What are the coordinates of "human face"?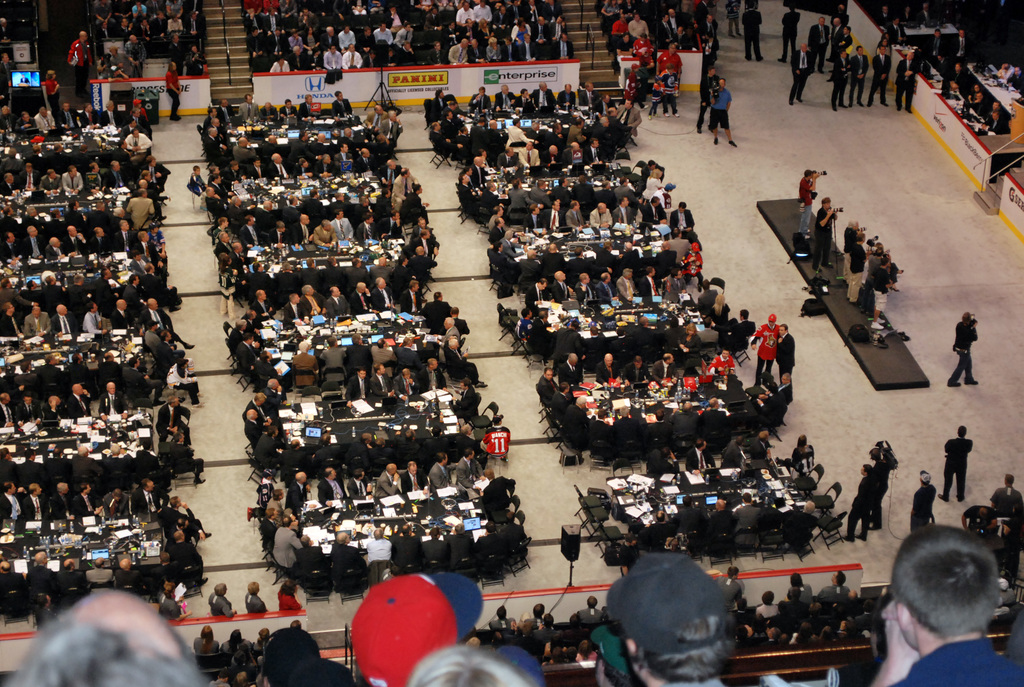
box(143, 171, 152, 180).
